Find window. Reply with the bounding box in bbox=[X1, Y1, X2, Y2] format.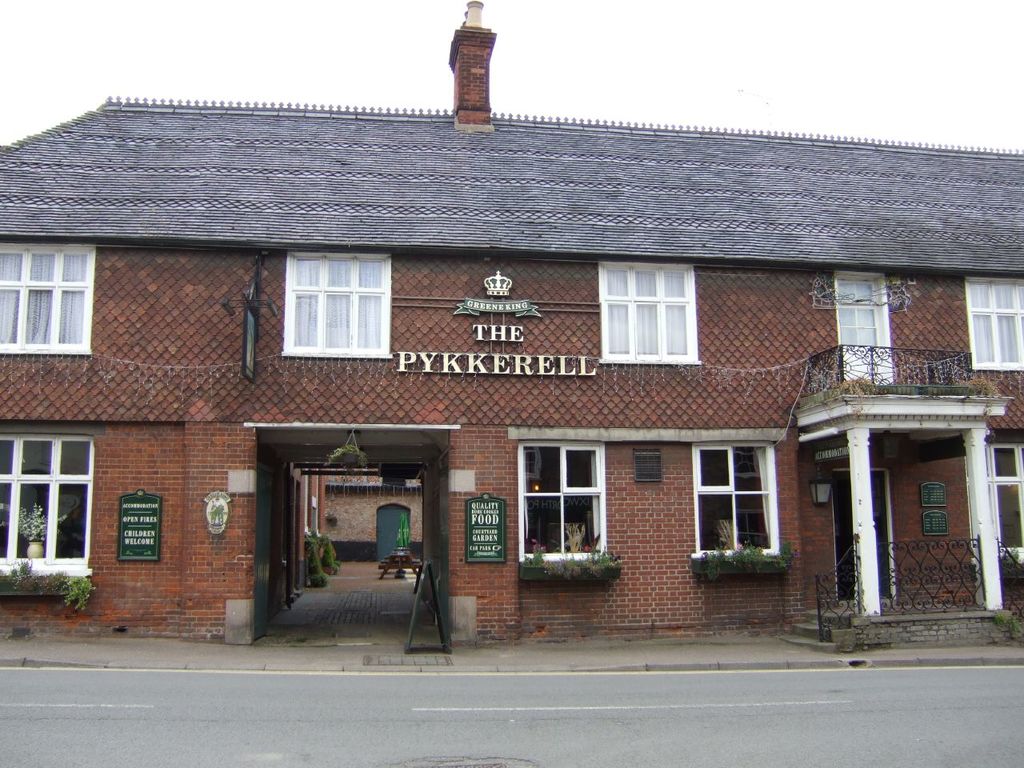
bbox=[961, 279, 1023, 371].
